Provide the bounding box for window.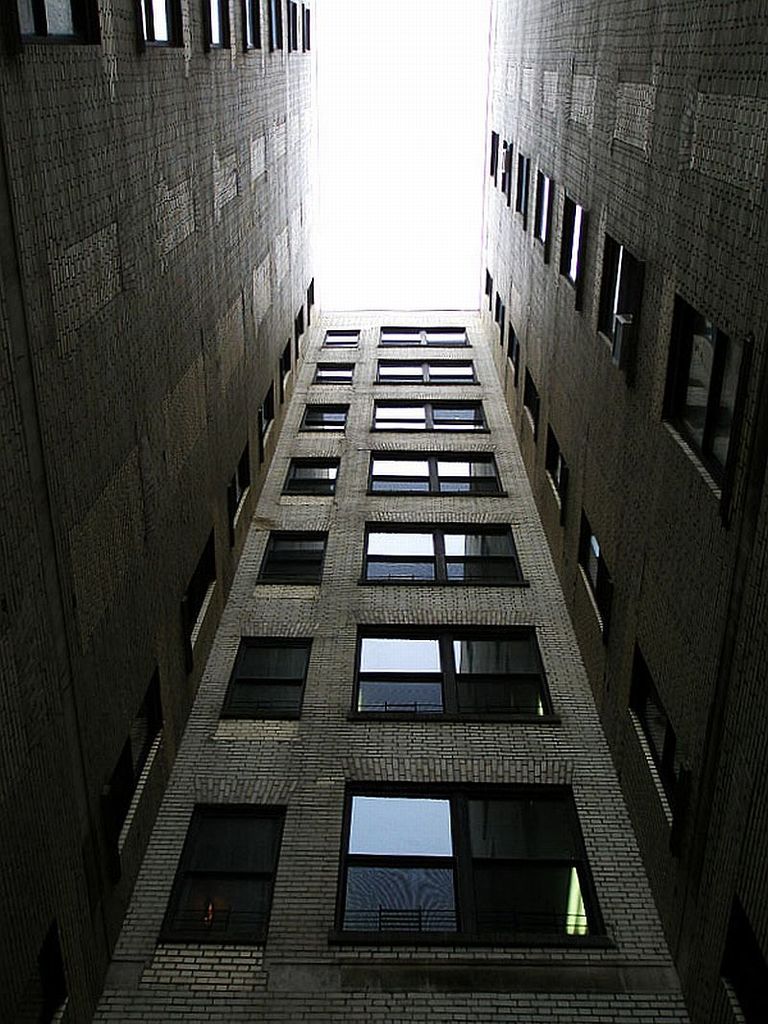
106:661:166:883.
